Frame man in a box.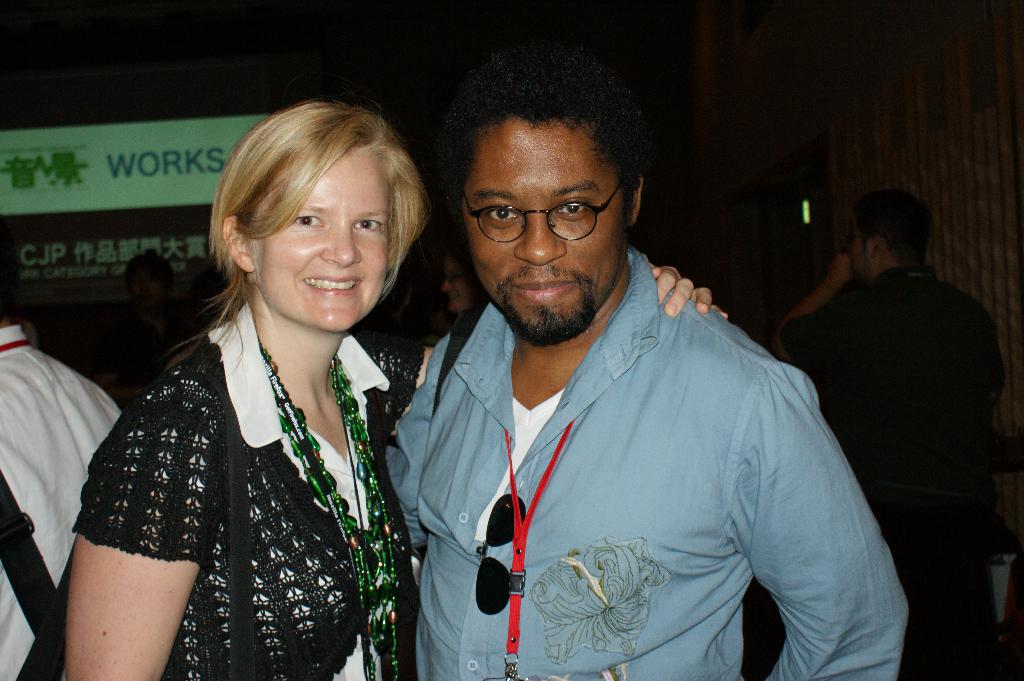
[x1=342, y1=85, x2=929, y2=680].
